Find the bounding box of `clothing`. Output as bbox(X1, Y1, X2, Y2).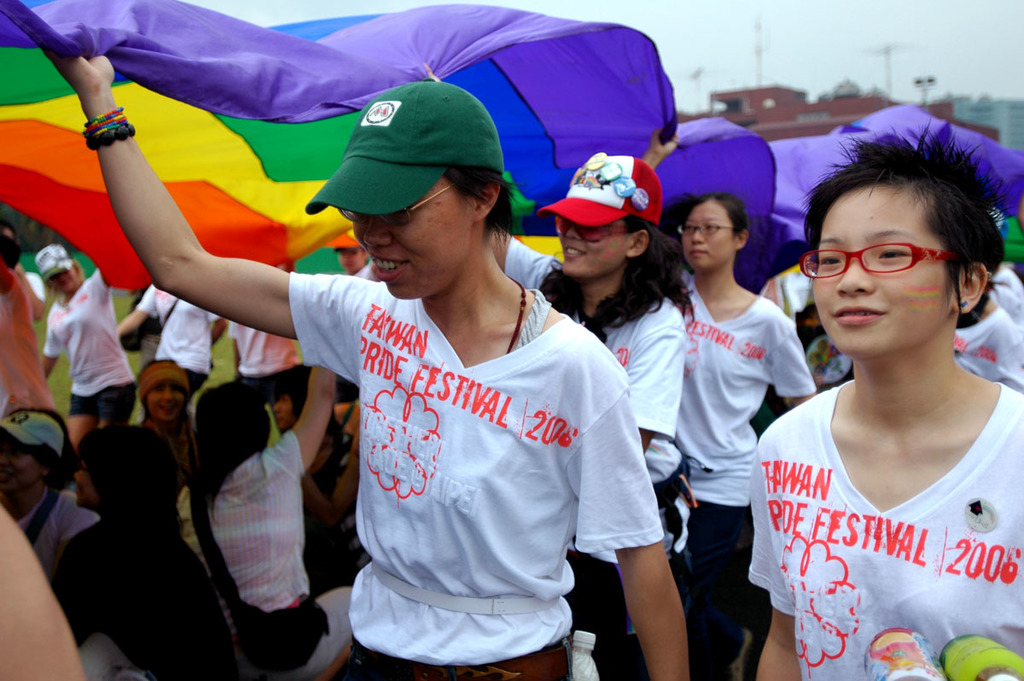
bbox(49, 510, 234, 680).
